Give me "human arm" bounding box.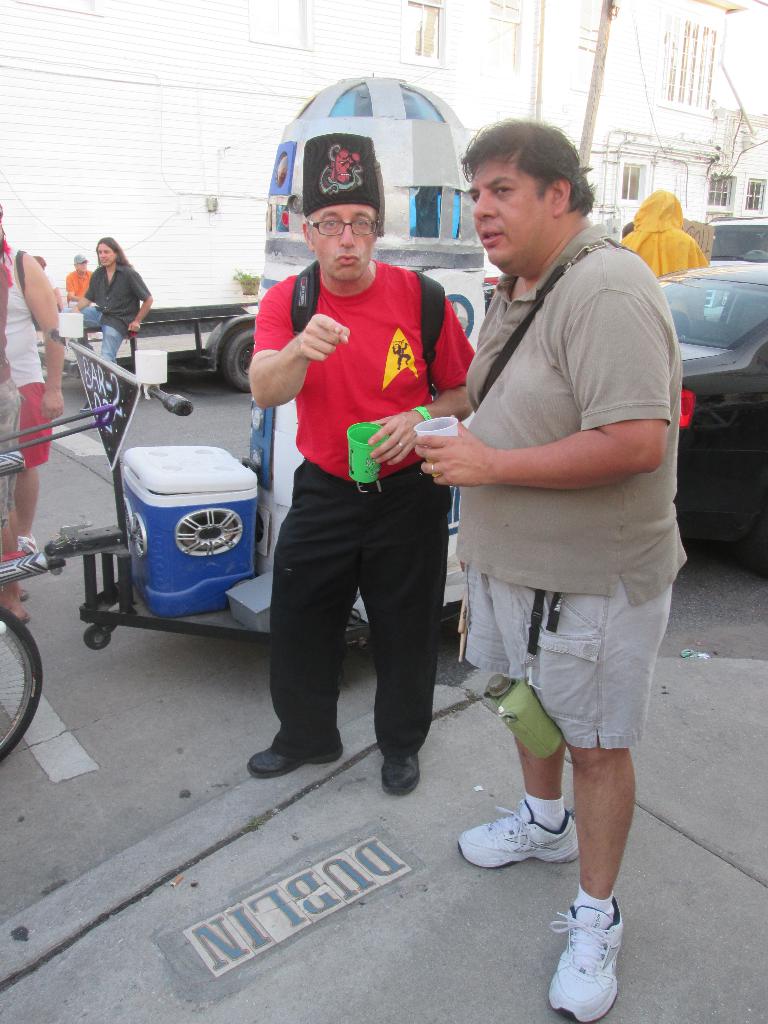
[left=253, top=302, right=337, bottom=422].
